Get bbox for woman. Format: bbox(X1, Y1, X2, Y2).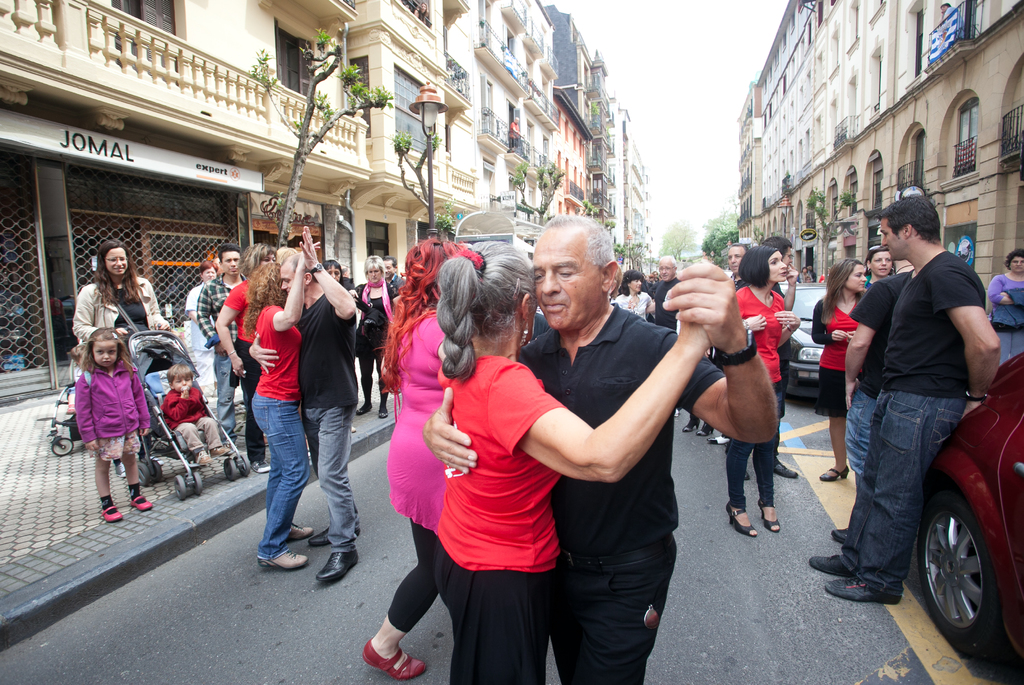
bbox(724, 245, 803, 544).
